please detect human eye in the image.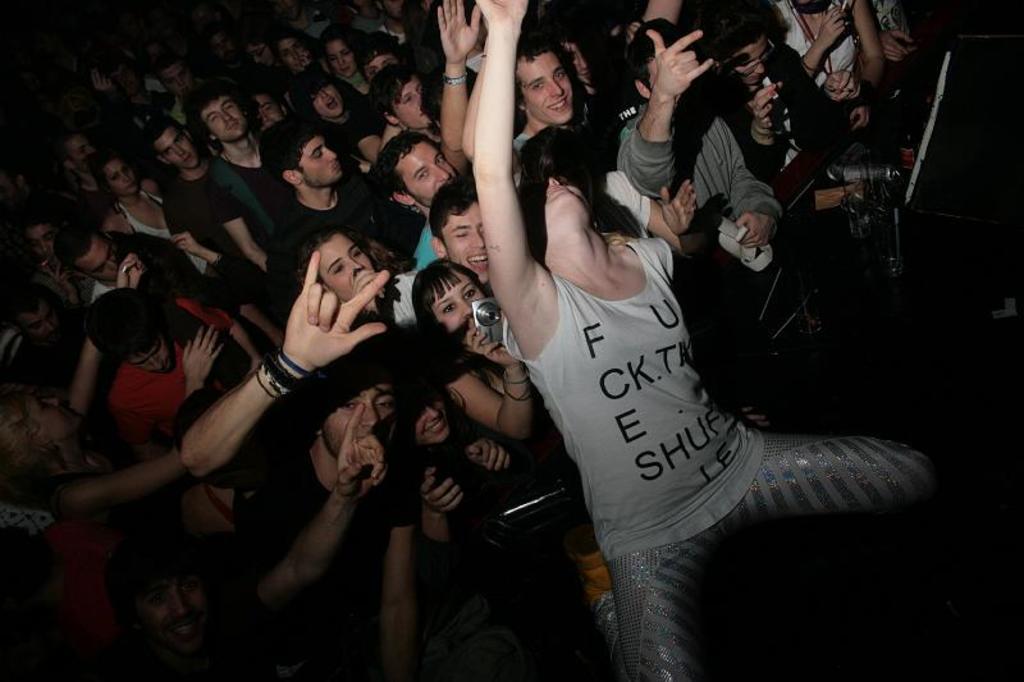
crop(530, 81, 543, 90).
